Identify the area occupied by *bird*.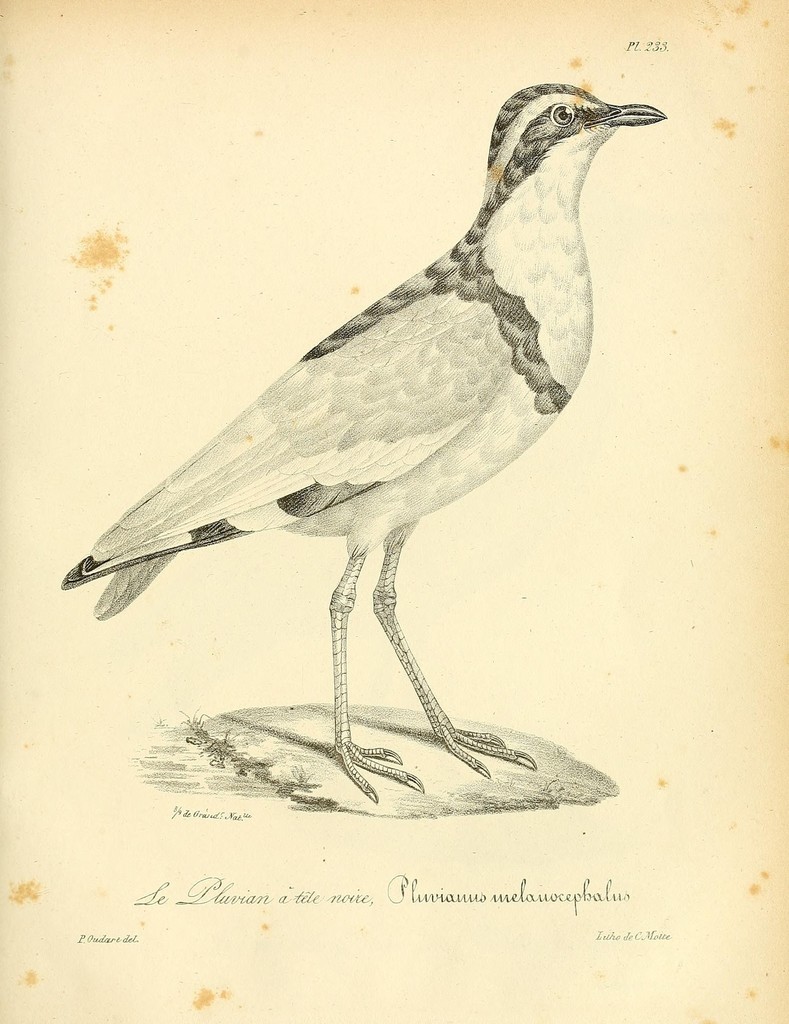
Area: rect(74, 58, 703, 754).
